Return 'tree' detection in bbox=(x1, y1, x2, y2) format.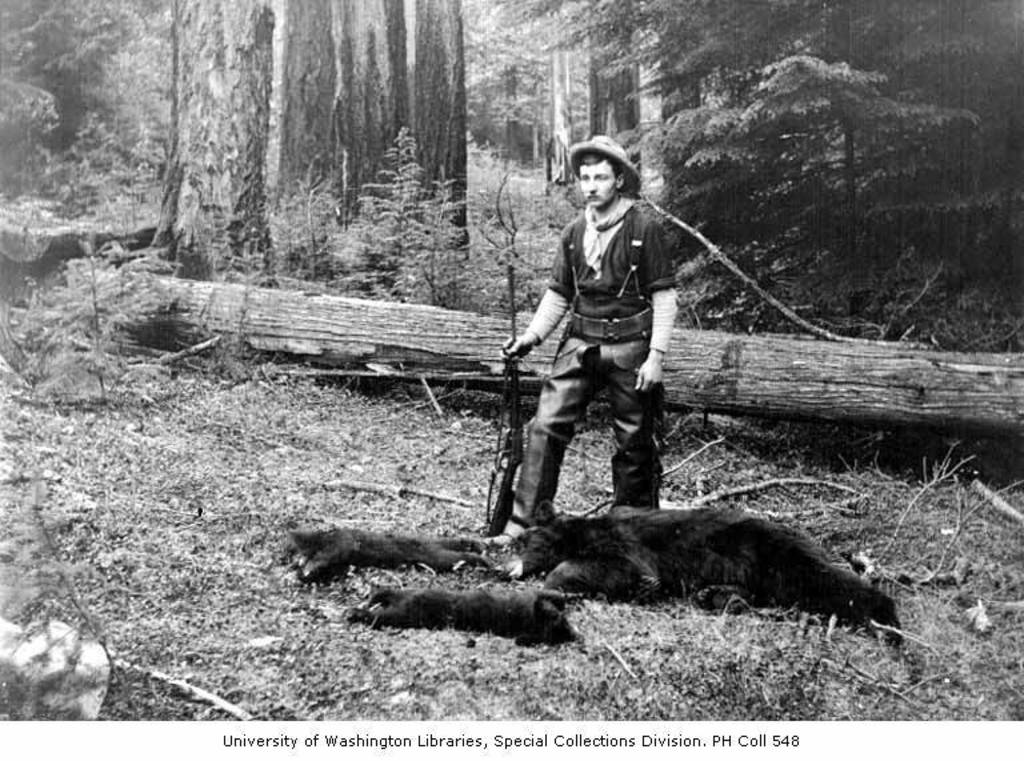
bbox=(263, 0, 357, 285).
